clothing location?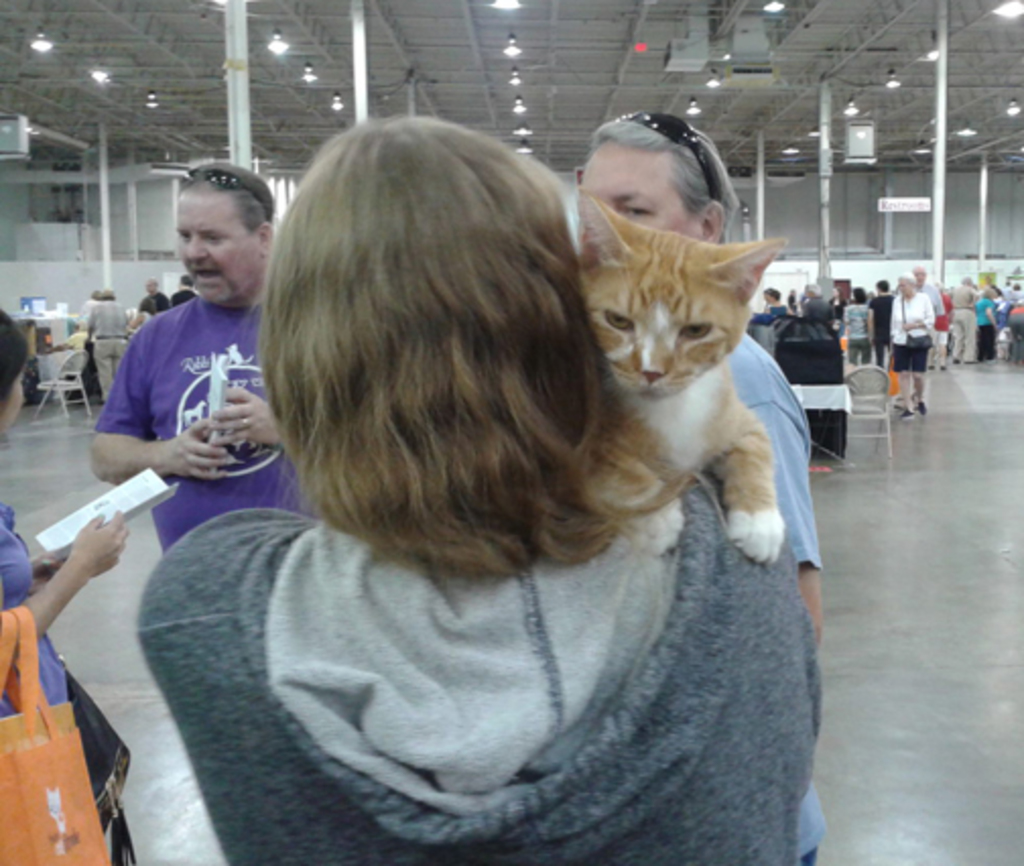
x1=874 y1=283 x2=894 y2=386
